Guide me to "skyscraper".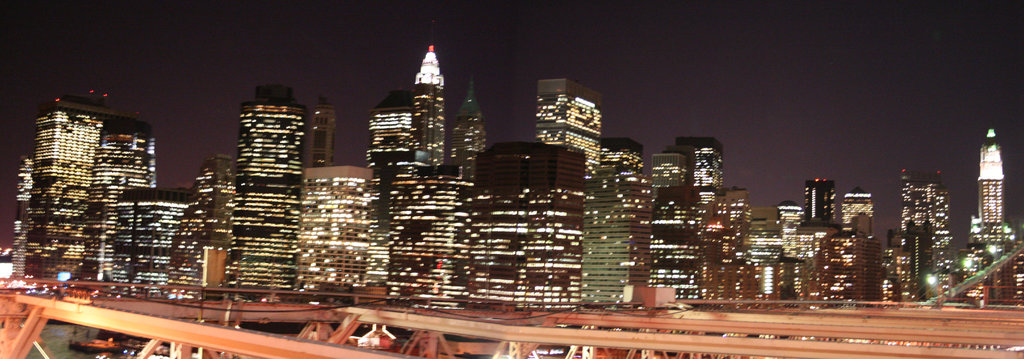
Guidance: bbox=(844, 186, 872, 236).
